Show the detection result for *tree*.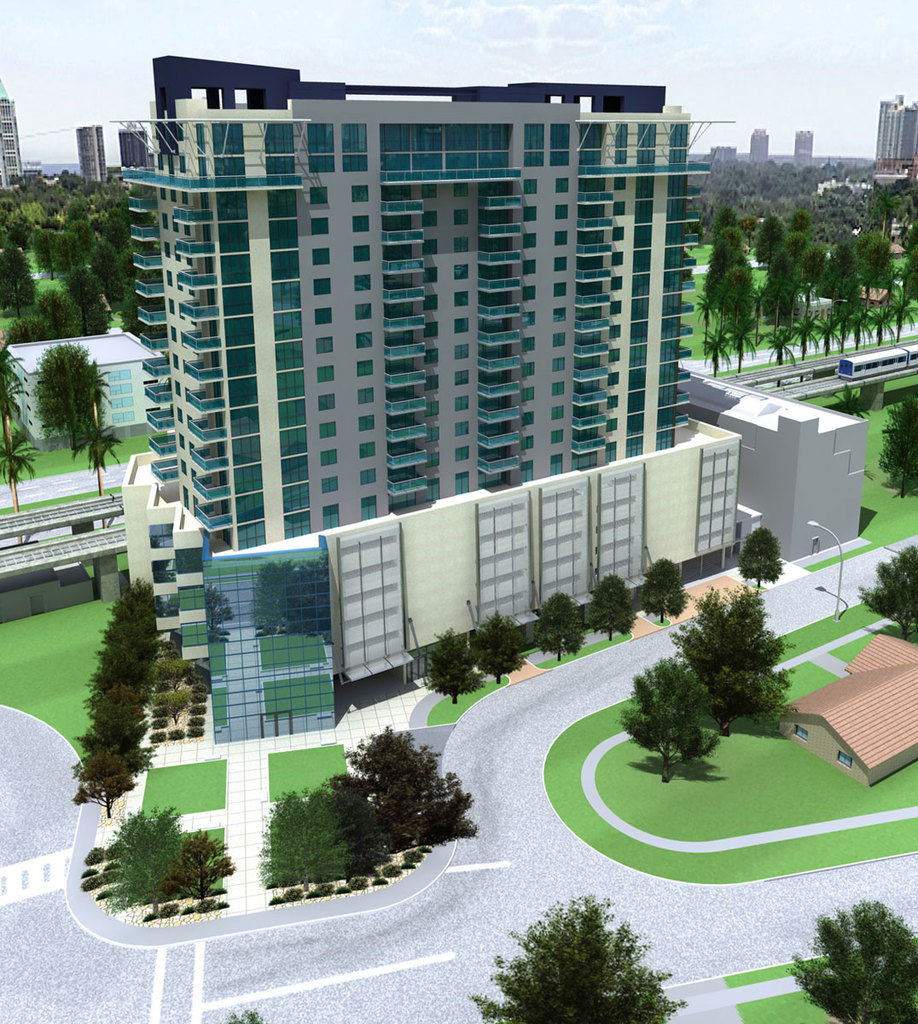
<region>154, 828, 238, 914</region>.
